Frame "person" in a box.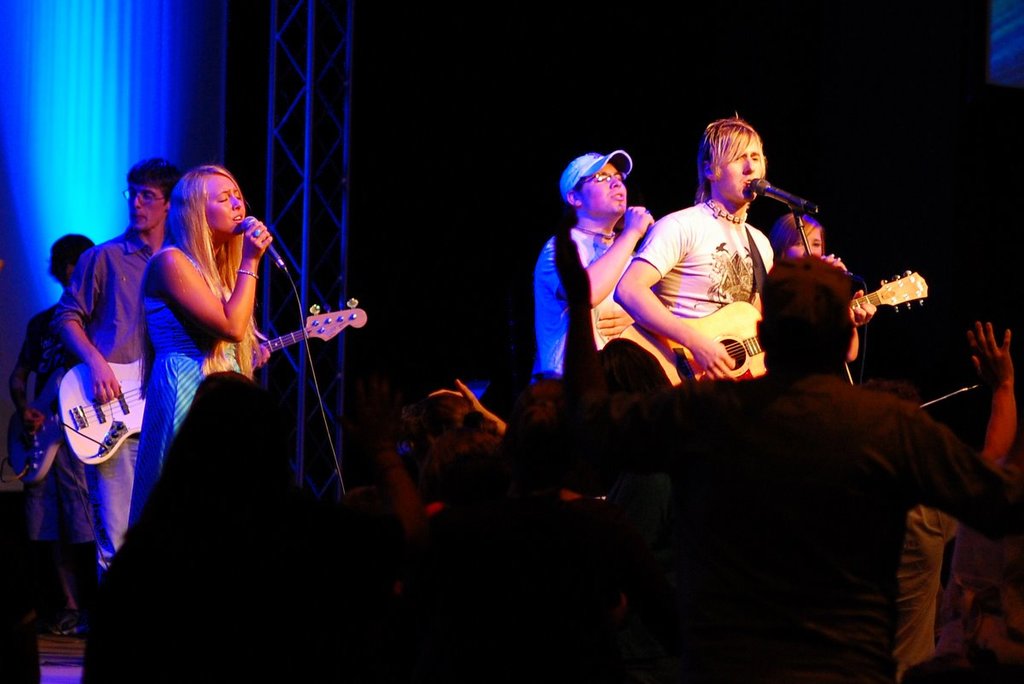
<box>533,151,655,387</box>.
